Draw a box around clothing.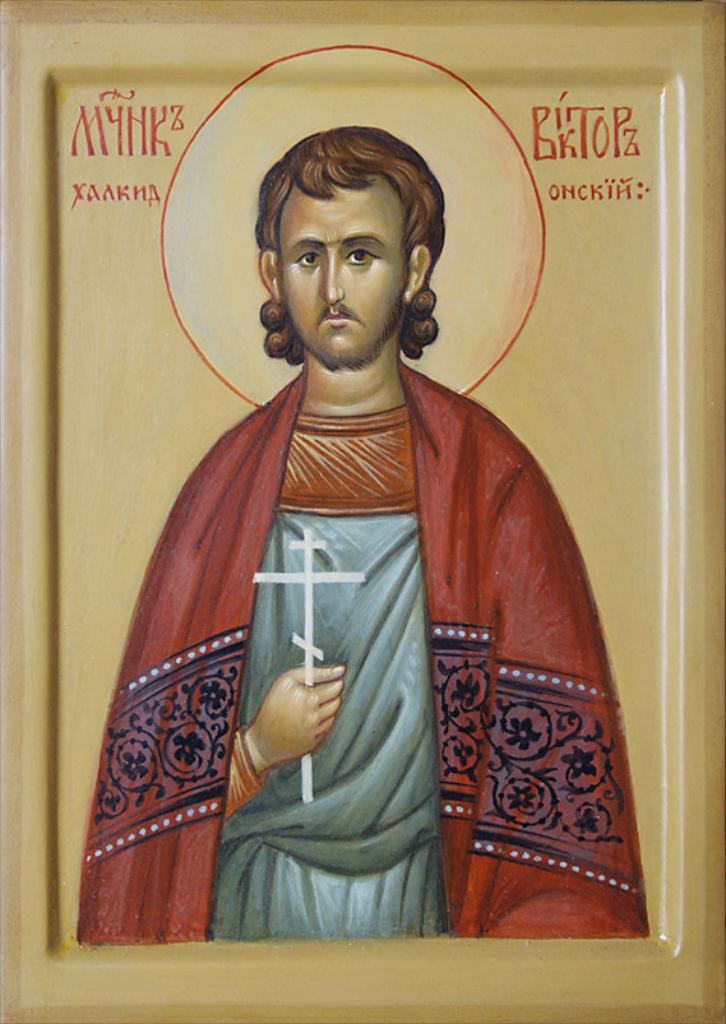
[121, 236, 647, 909].
